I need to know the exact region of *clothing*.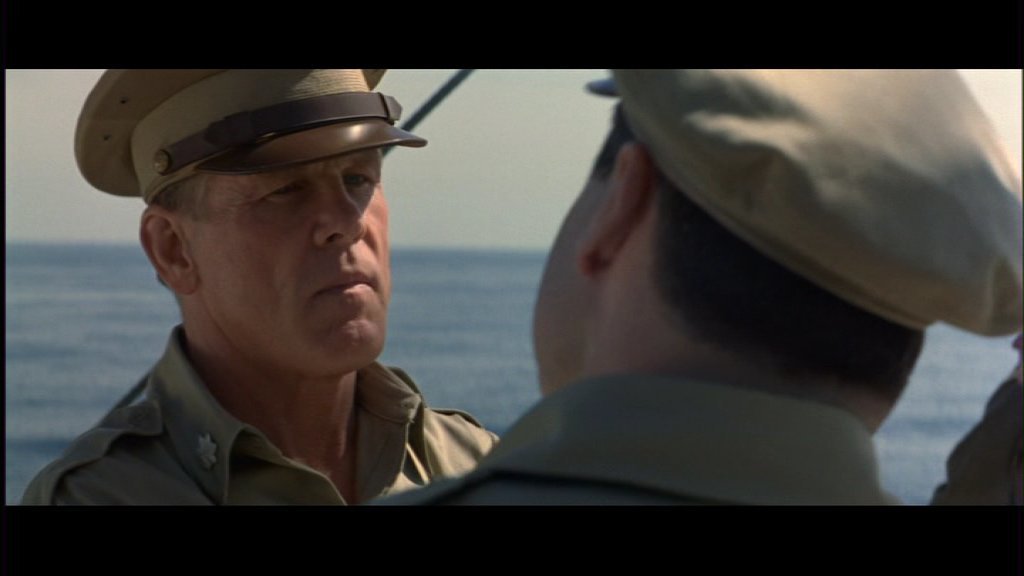
Region: region(17, 319, 503, 506).
